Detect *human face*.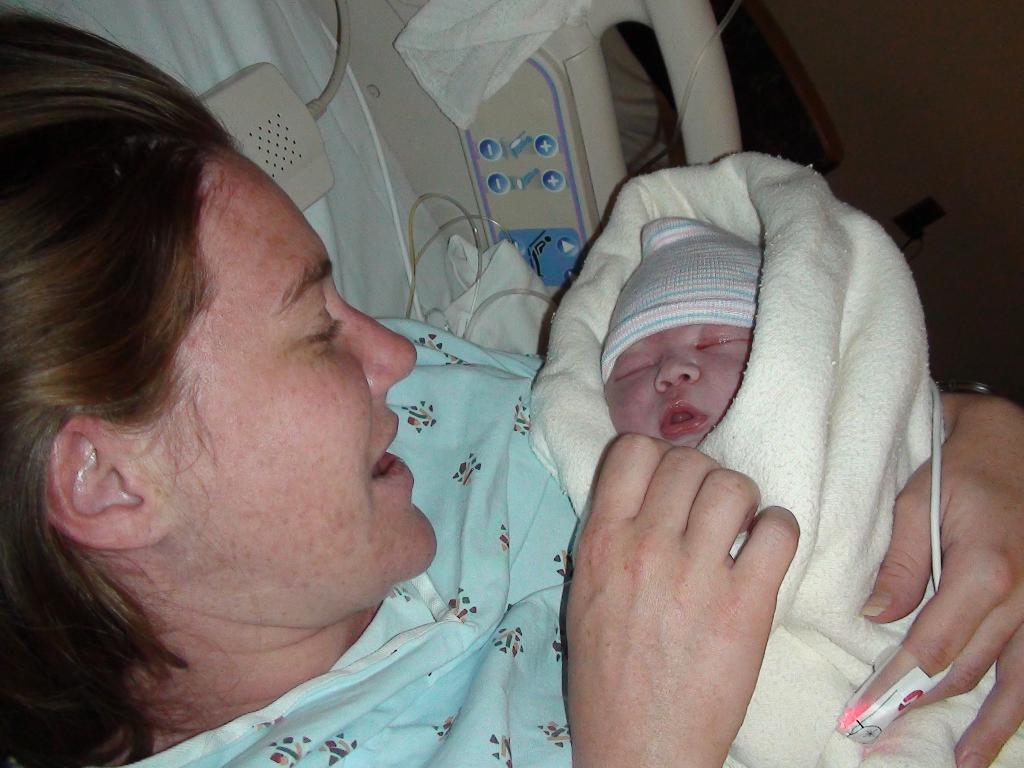
Detected at crop(168, 142, 440, 614).
